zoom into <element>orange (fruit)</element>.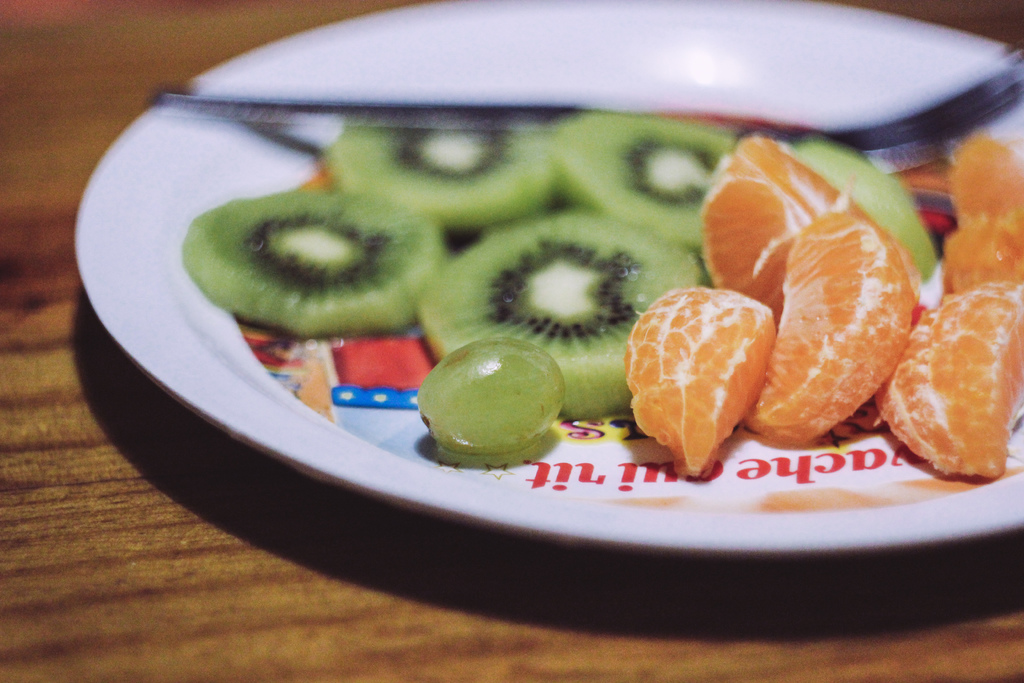
Zoom target: Rect(872, 277, 1023, 489).
